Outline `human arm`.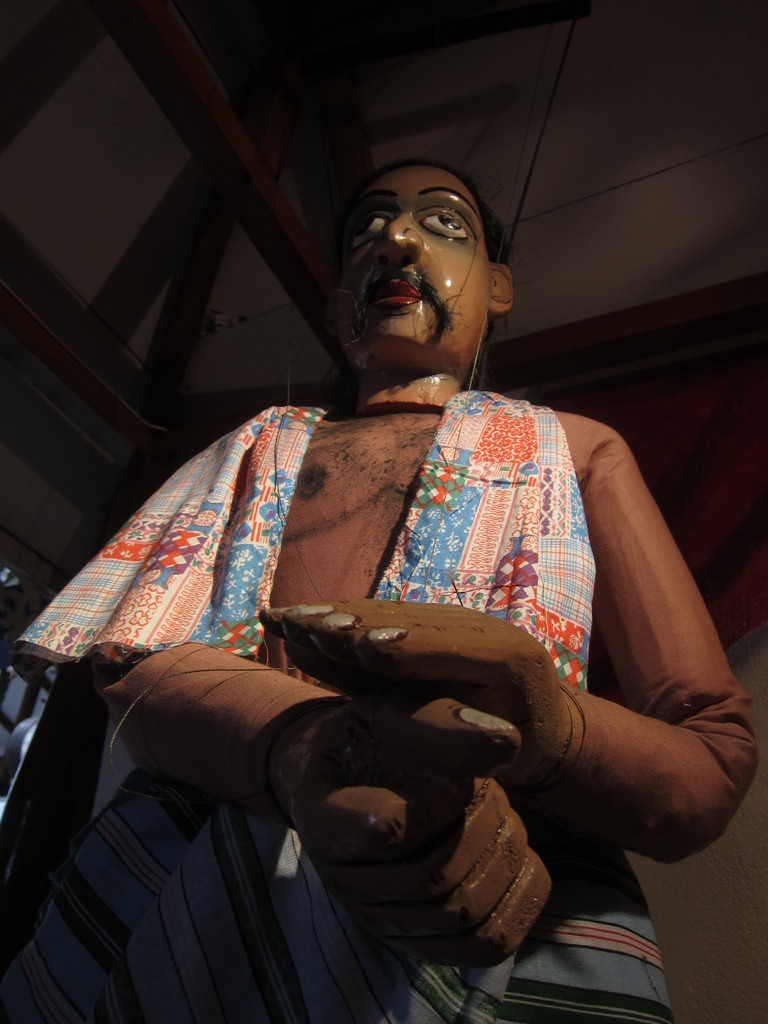
Outline: x1=93, y1=424, x2=560, y2=973.
